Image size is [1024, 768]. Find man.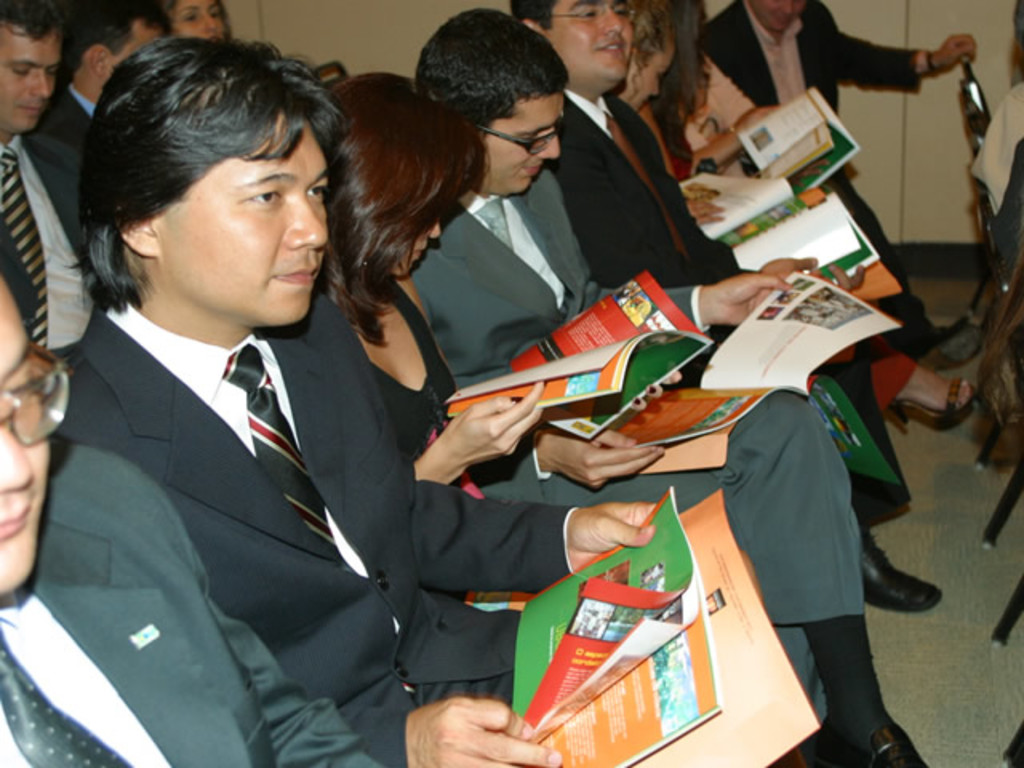
<bbox>54, 0, 170, 152</bbox>.
